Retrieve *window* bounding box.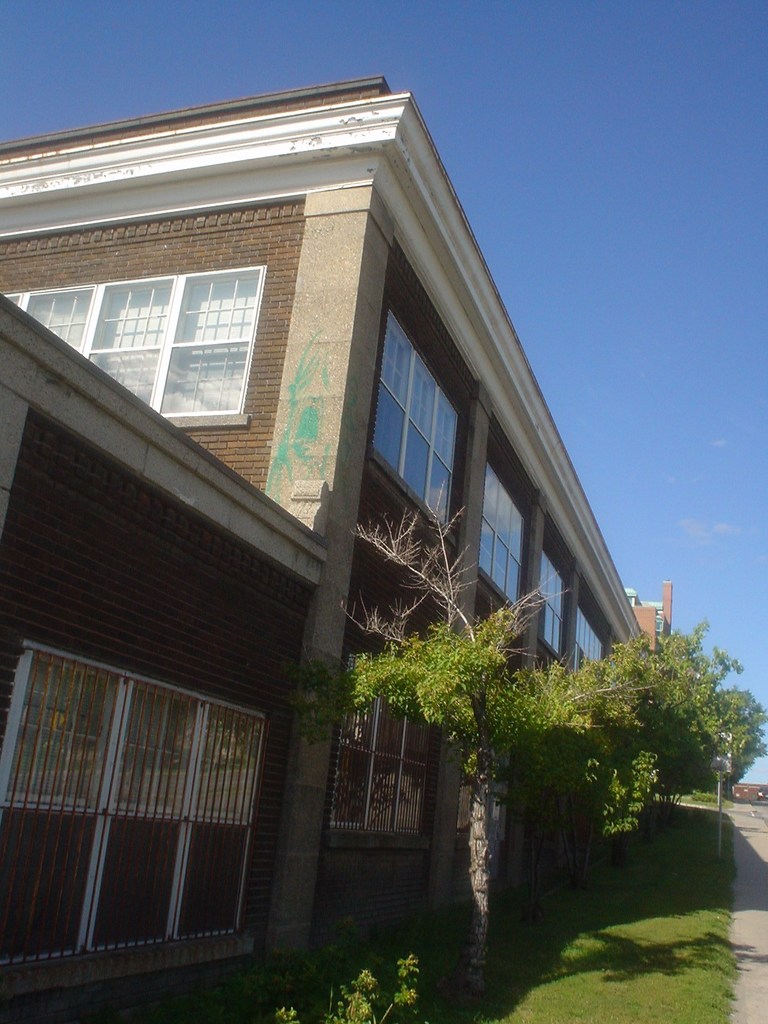
Bounding box: bbox(76, 234, 294, 399).
